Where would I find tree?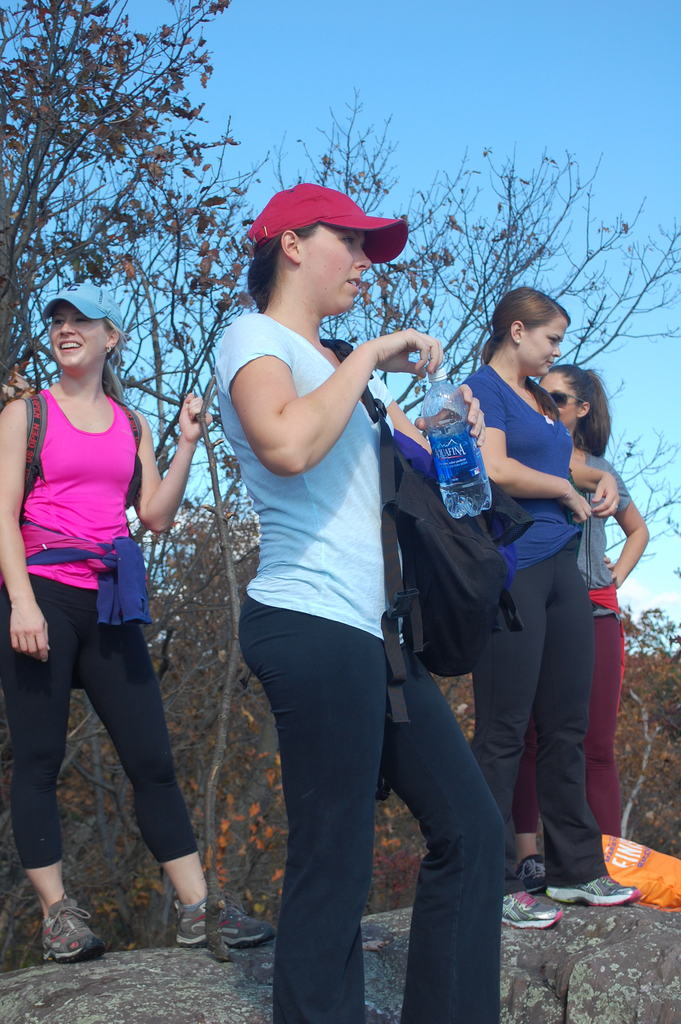
At detection(0, 0, 281, 432).
